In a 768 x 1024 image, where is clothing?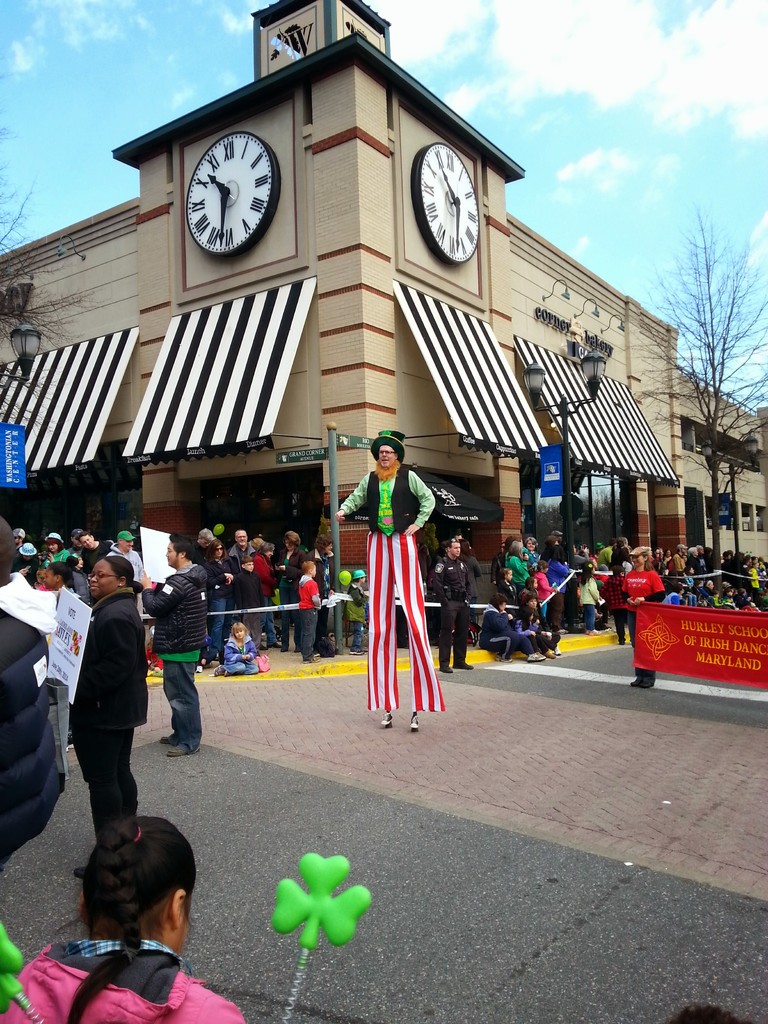
66 592 150 833.
